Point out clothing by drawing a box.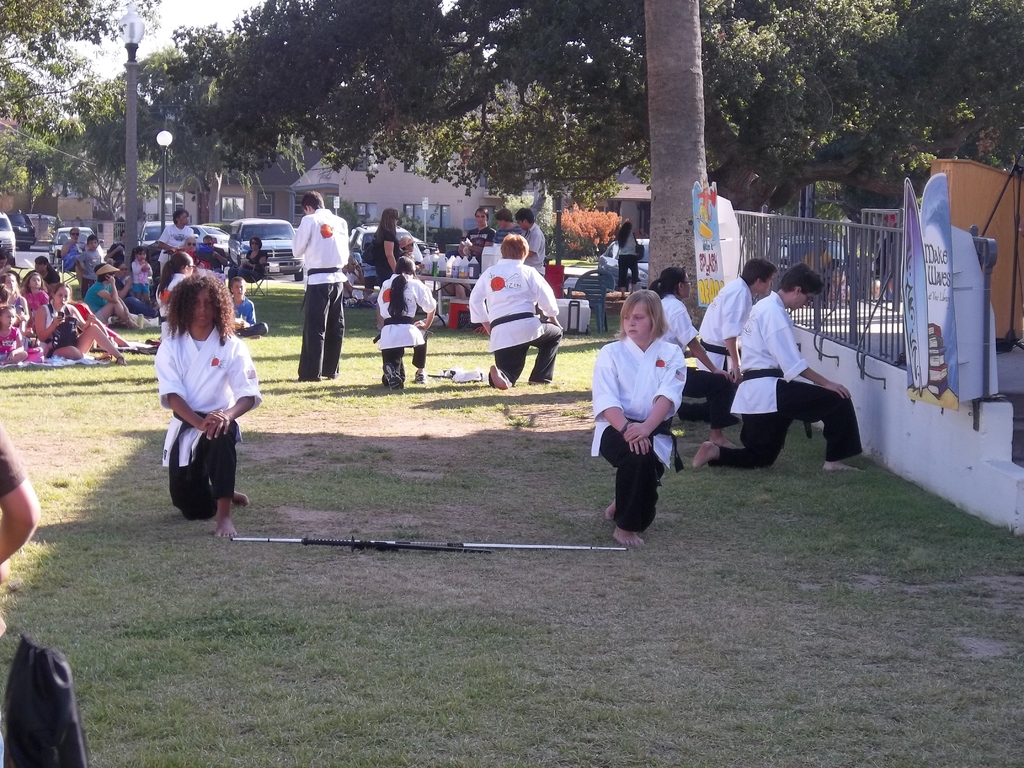
box=[0, 321, 17, 361].
